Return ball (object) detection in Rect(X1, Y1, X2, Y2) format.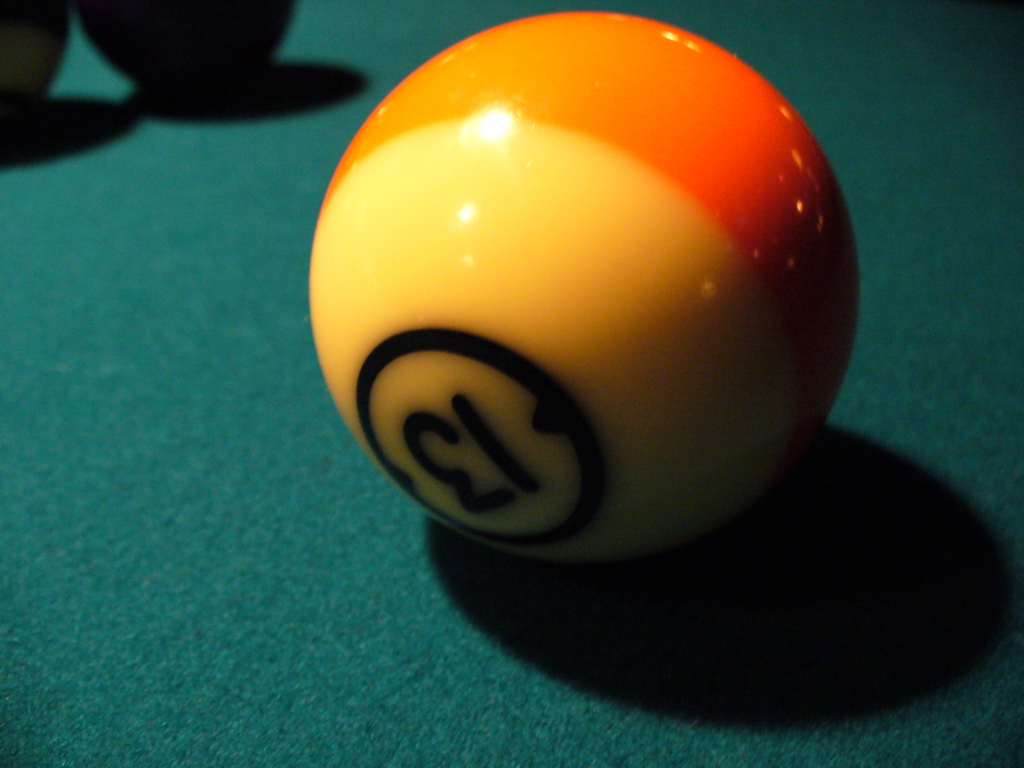
Rect(311, 10, 864, 566).
